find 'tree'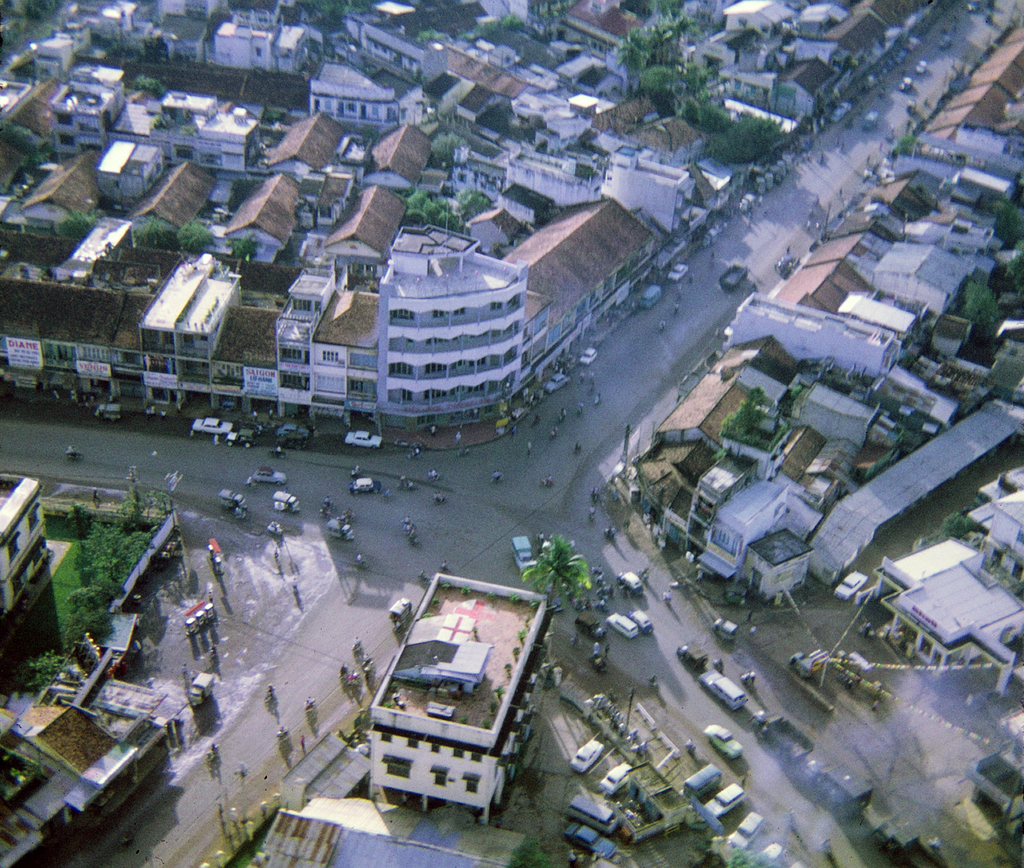
731:847:764:867
